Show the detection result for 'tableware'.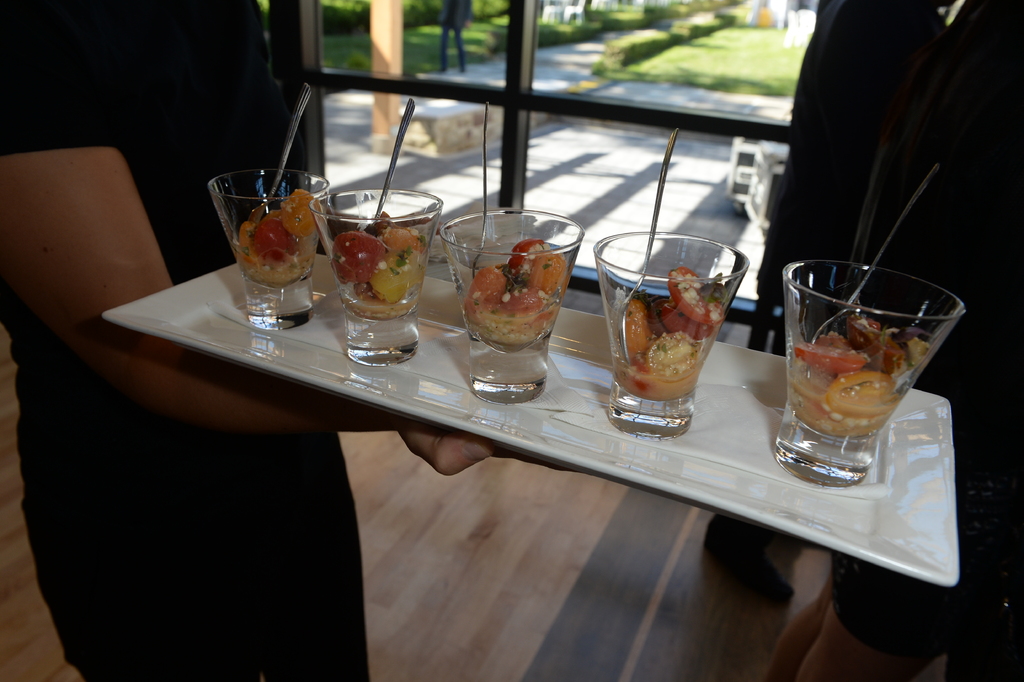
<box>803,160,945,379</box>.
